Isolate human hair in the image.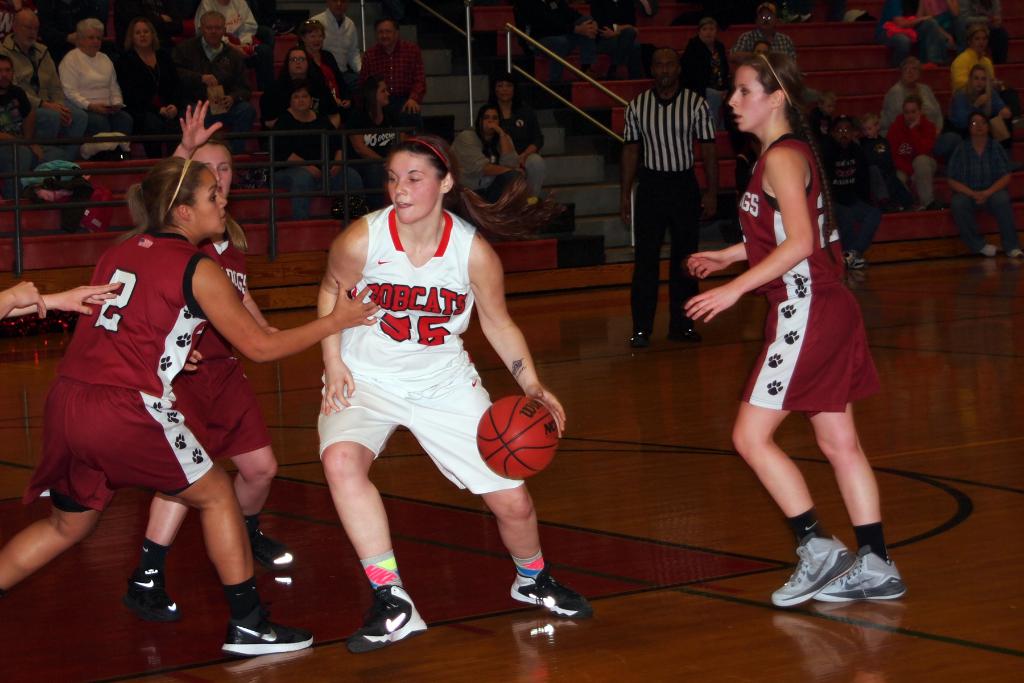
Isolated region: 0/54/17/73.
